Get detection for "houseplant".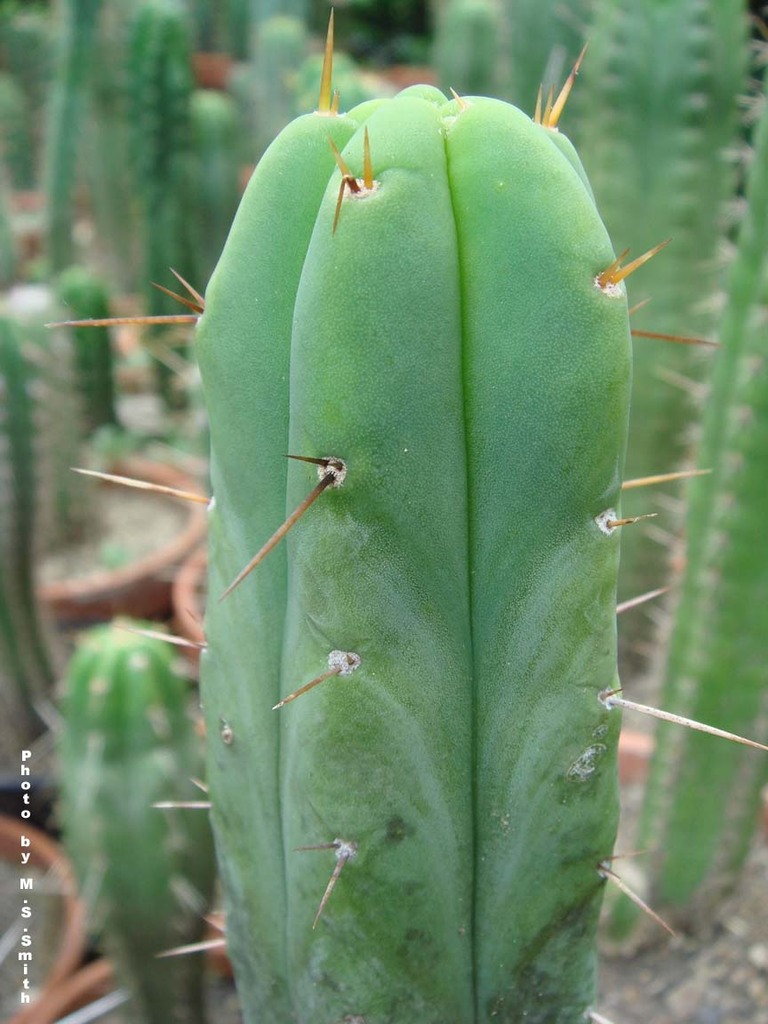
Detection: (42, 4, 767, 1023).
